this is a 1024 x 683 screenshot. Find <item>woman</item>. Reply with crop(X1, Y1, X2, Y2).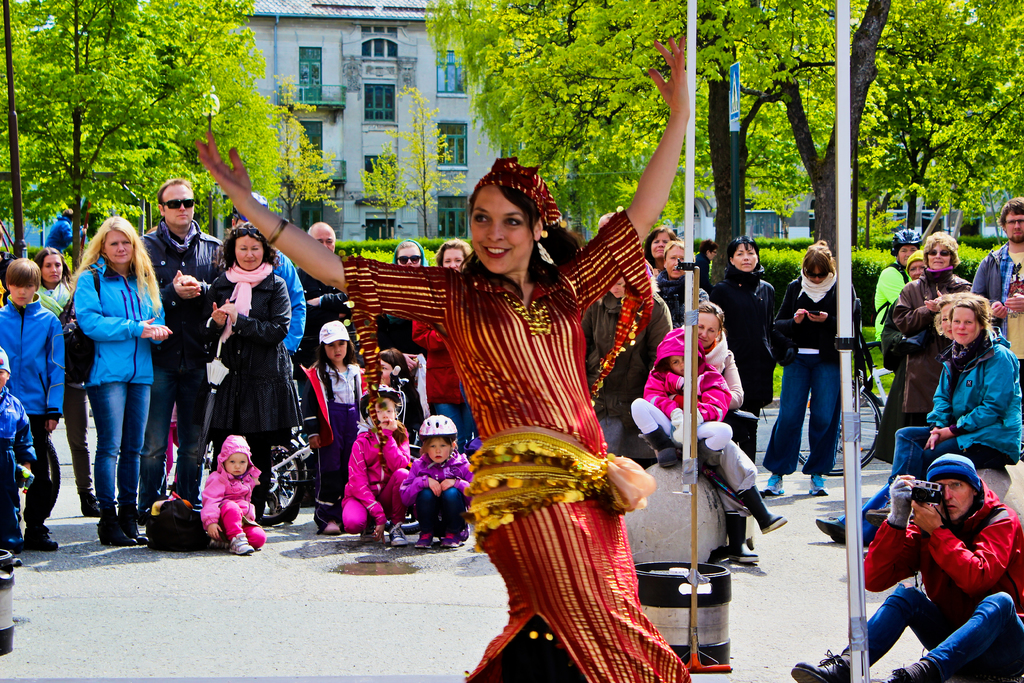
crop(813, 292, 968, 554).
